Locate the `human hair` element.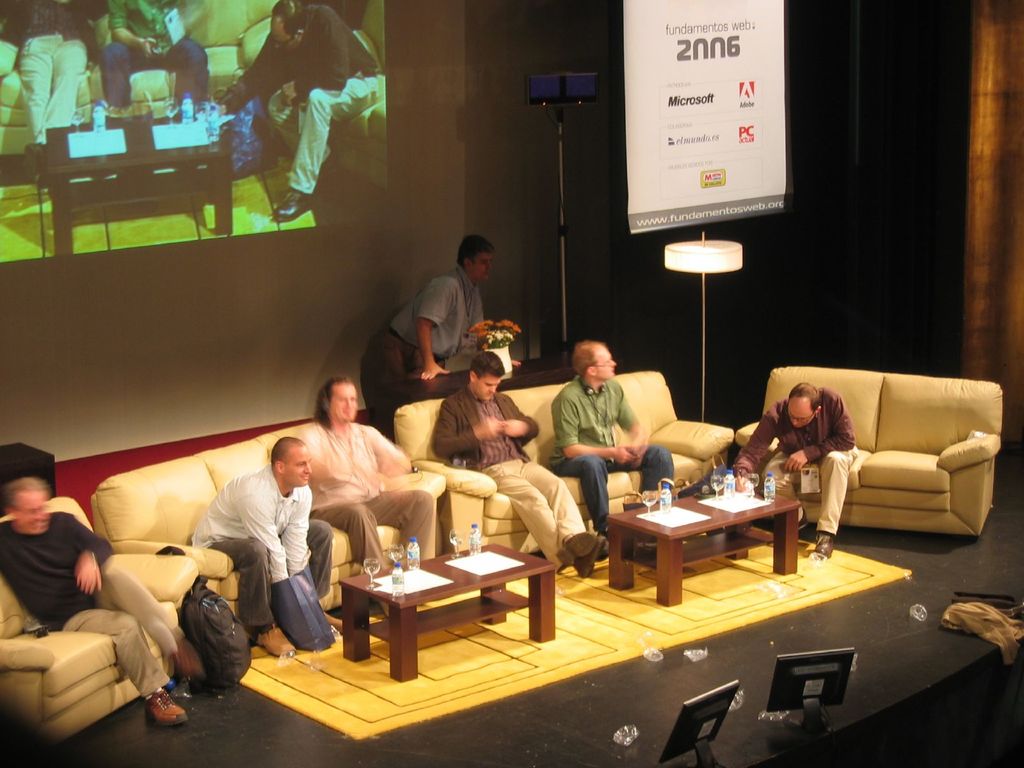
Element bbox: crop(271, 0, 309, 35).
